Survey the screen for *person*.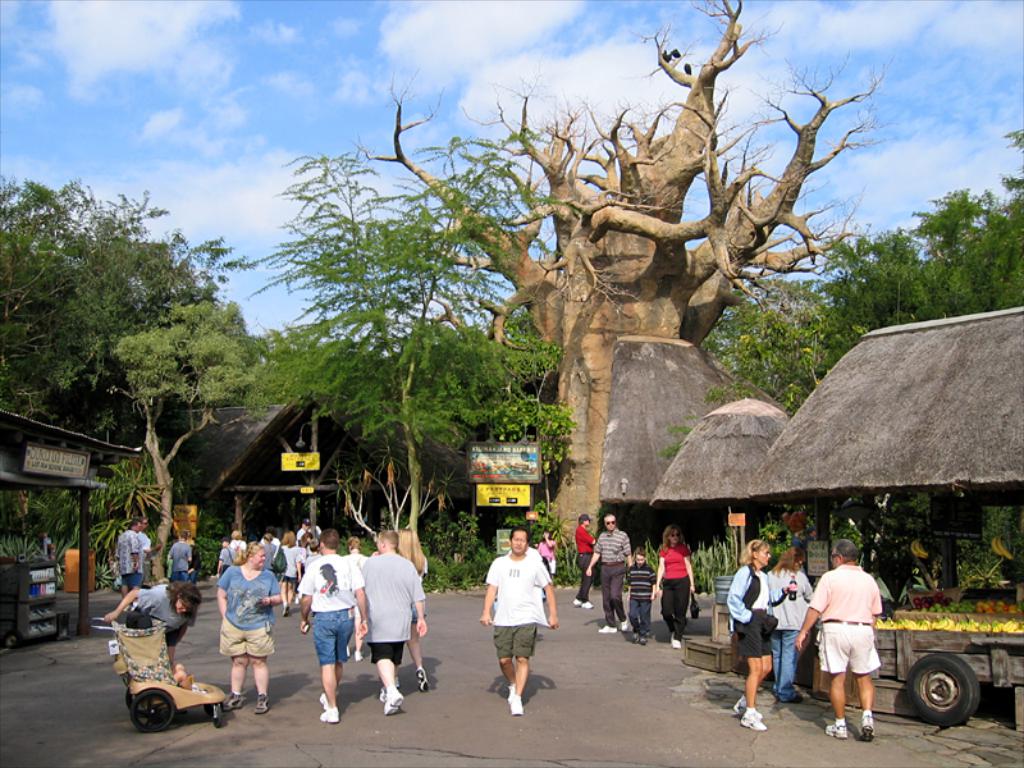
Survey found: bbox=(648, 520, 700, 652).
